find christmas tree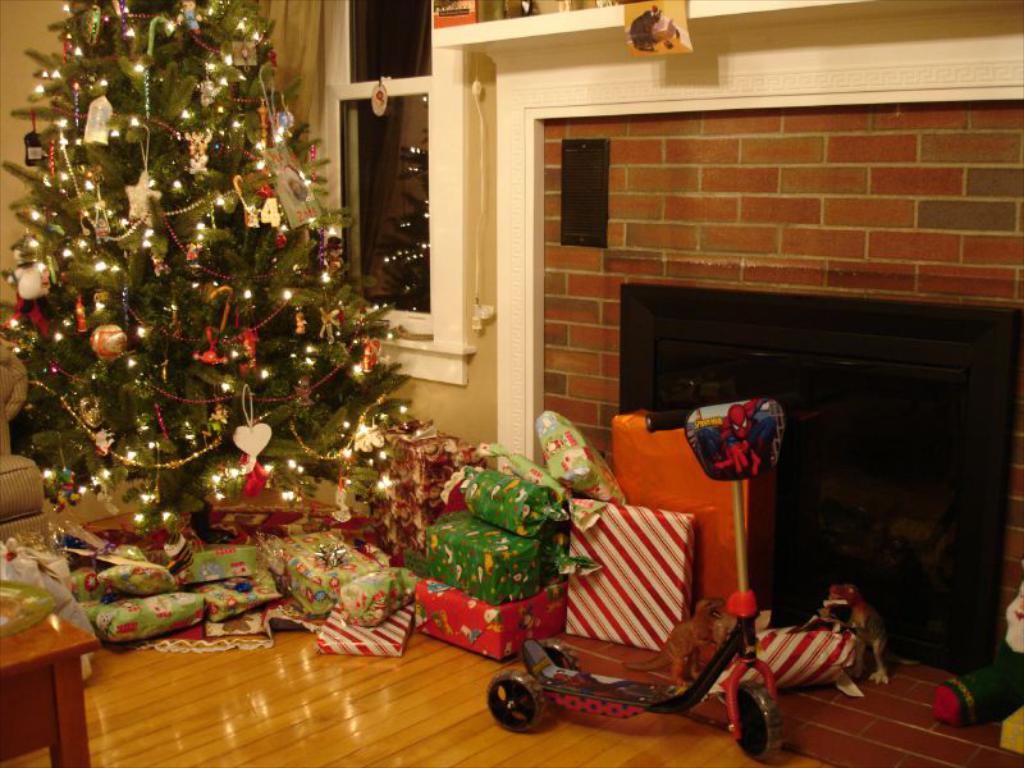
l=0, t=0, r=422, b=544
